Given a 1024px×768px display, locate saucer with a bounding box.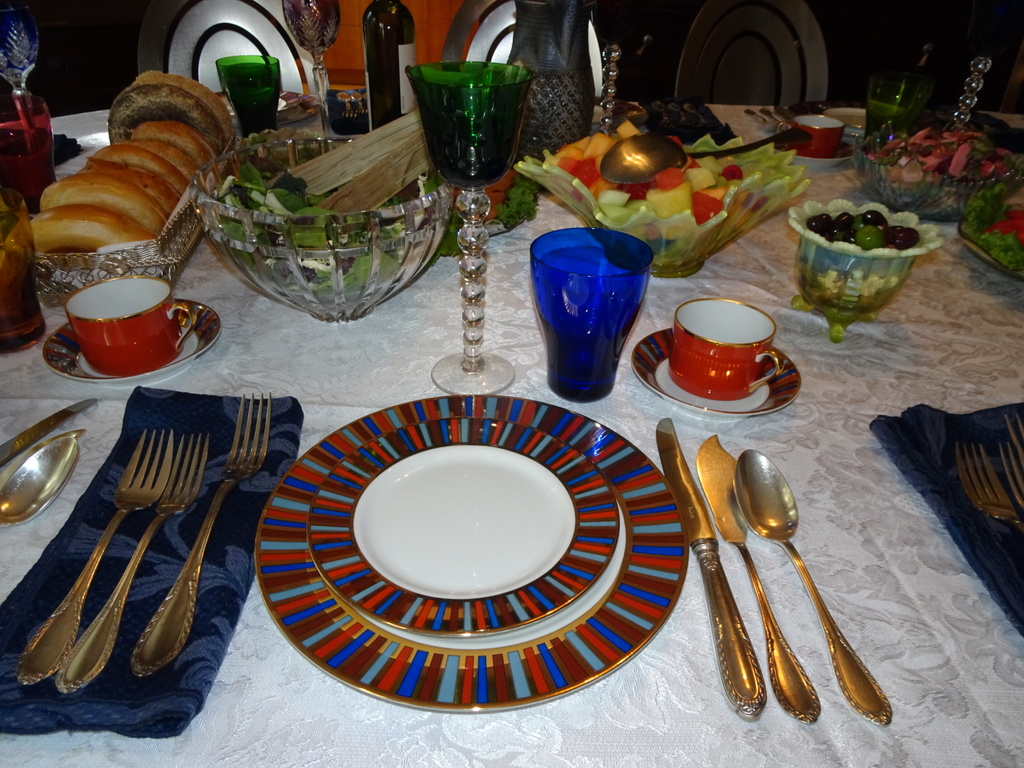
Located: 629:324:804:420.
